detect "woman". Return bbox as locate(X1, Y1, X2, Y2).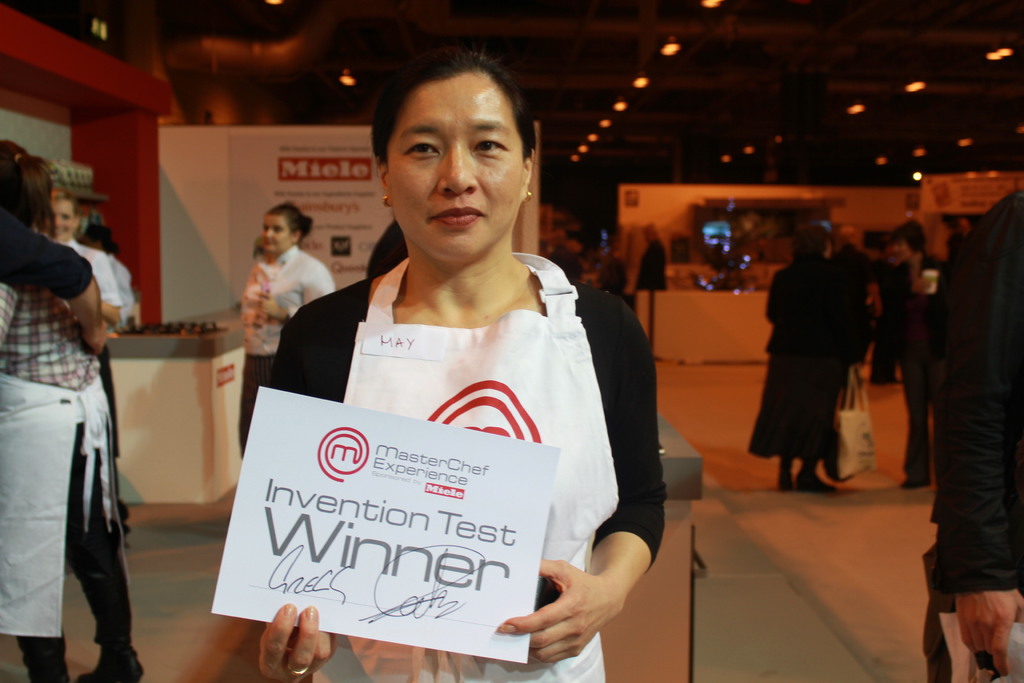
locate(239, 200, 336, 457).
